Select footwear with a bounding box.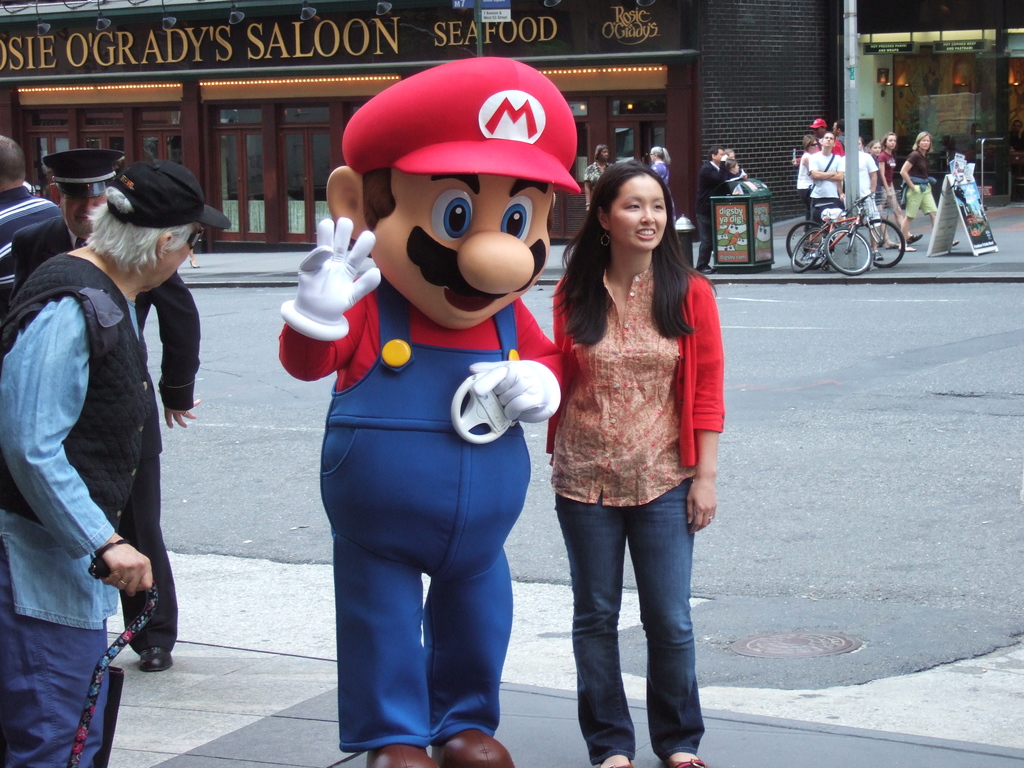
BBox(368, 745, 434, 767).
